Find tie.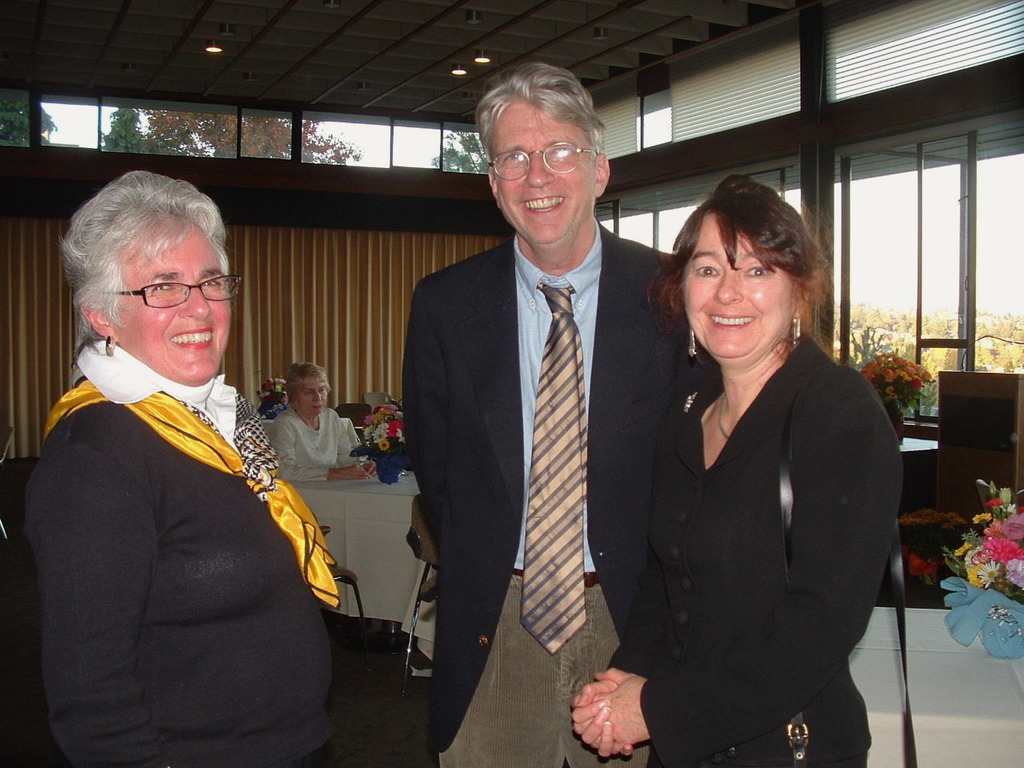
521, 286, 586, 657.
